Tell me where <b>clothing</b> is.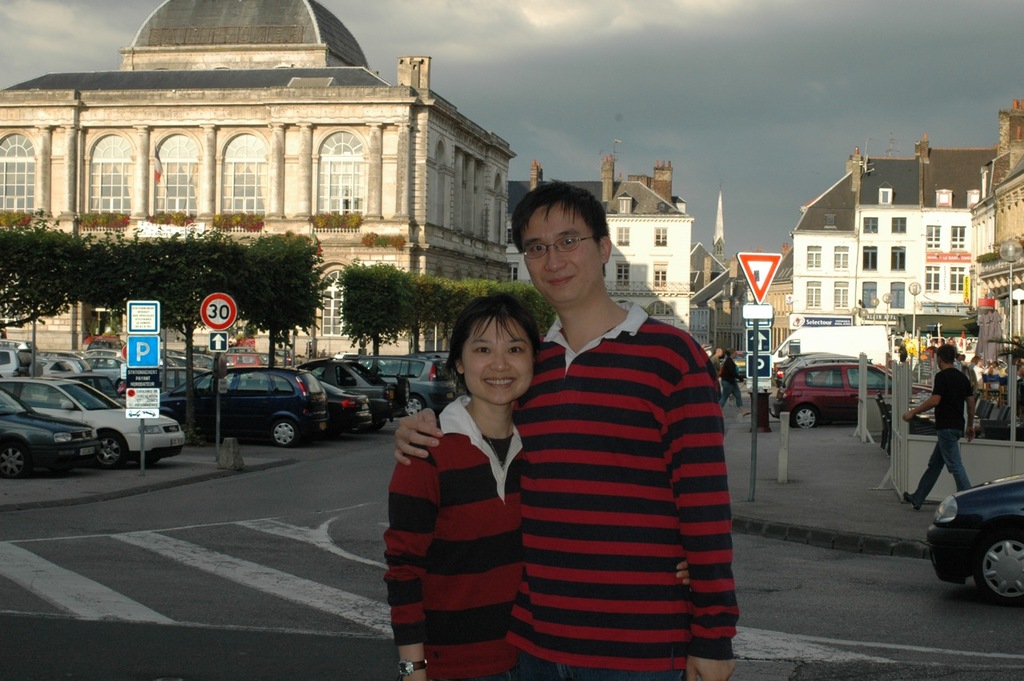
<b>clothing</b> is at [x1=914, y1=355, x2=934, y2=379].
